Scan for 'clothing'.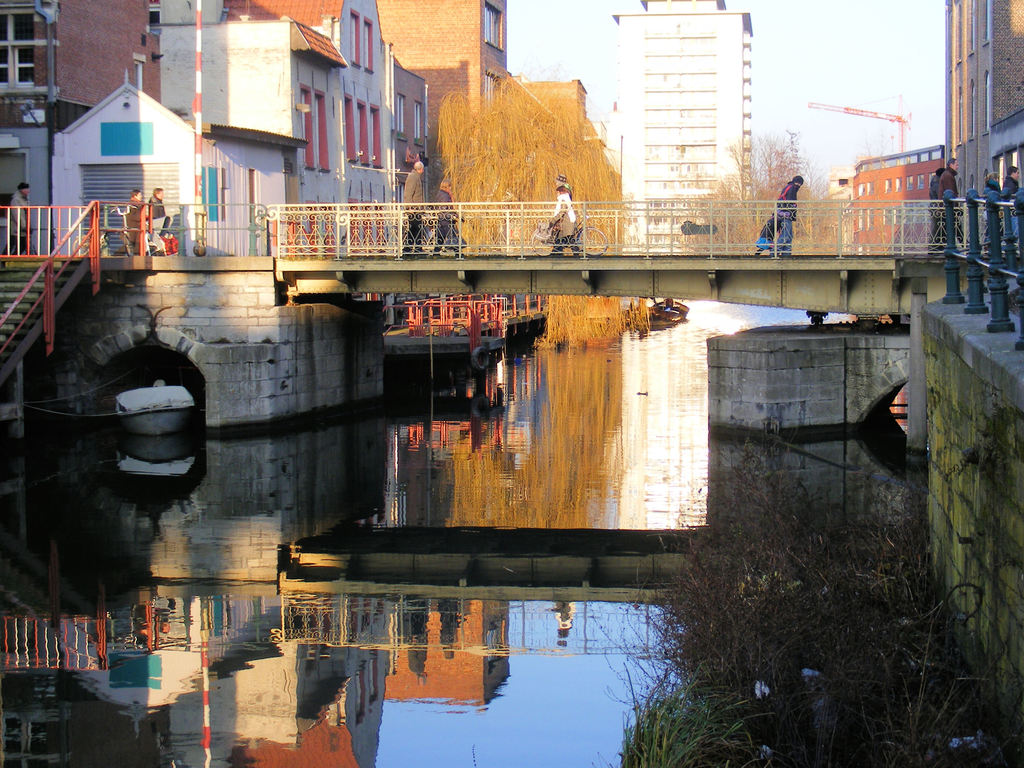
Scan result: locate(756, 208, 780, 256).
